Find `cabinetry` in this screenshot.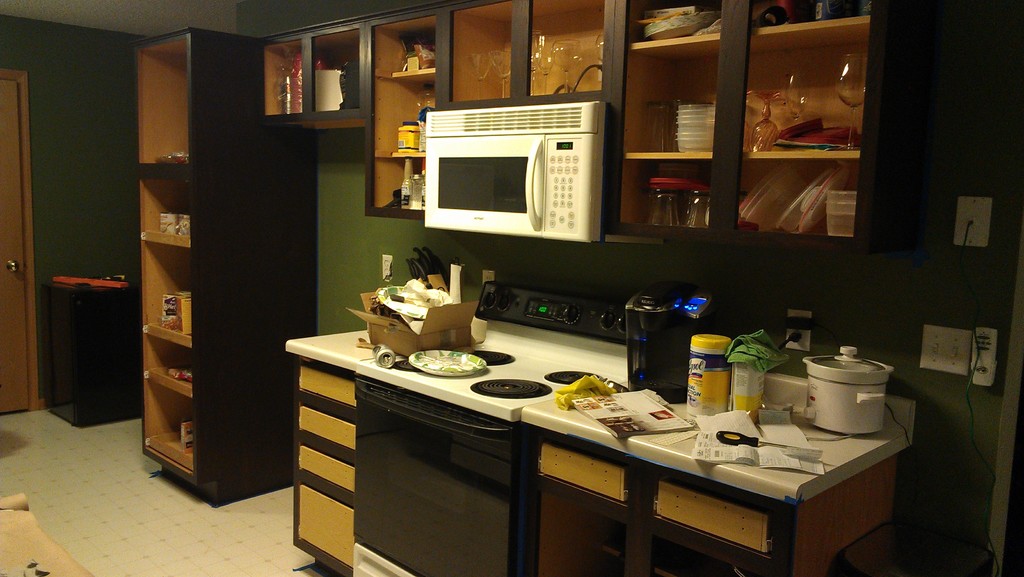
The bounding box for `cabinetry` is 336:382:528:576.
